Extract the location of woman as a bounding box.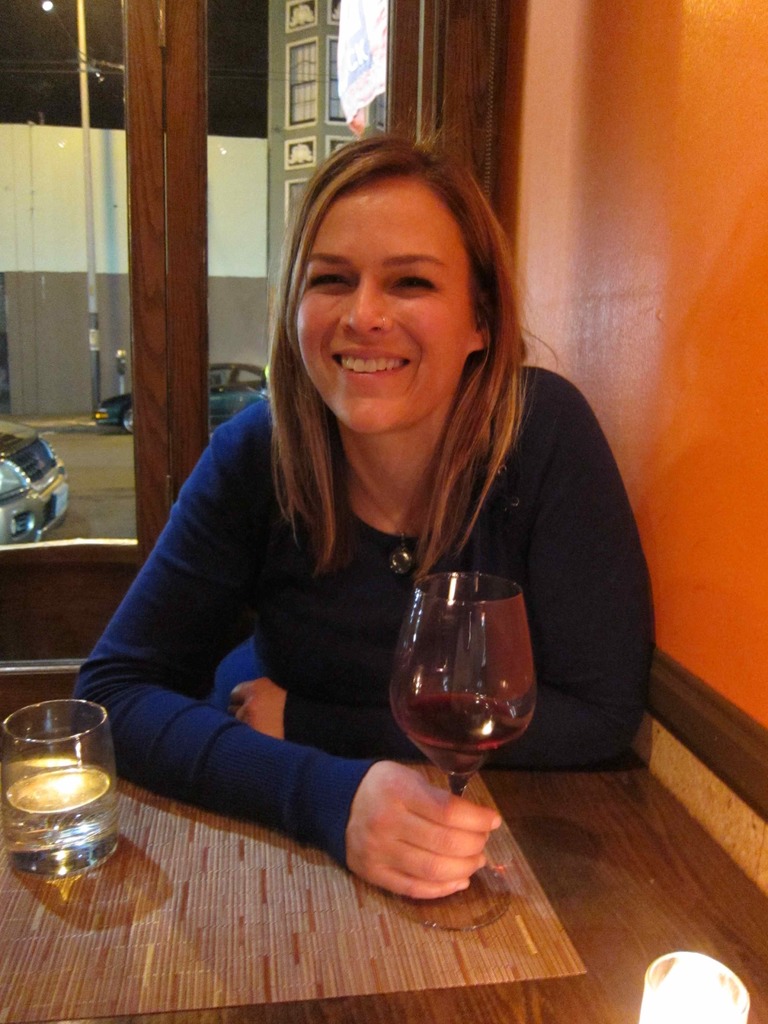
left=73, top=132, right=664, bottom=896.
